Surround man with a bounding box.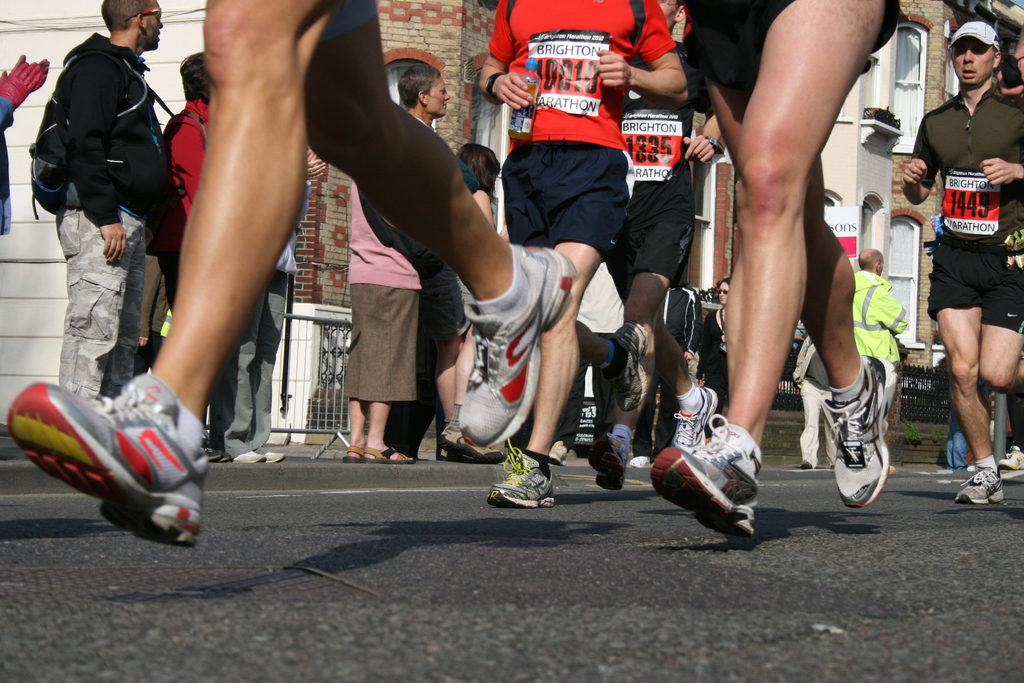
[156, 52, 215, 247].
